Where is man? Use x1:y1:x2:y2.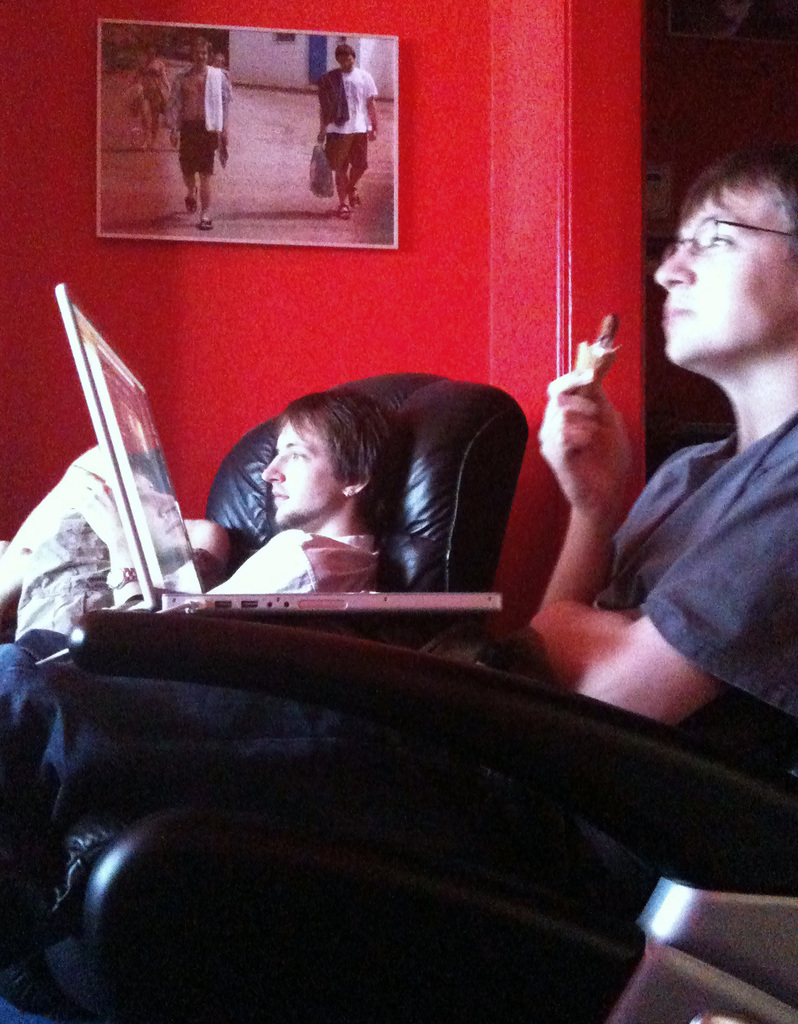
61:140:742:966.
